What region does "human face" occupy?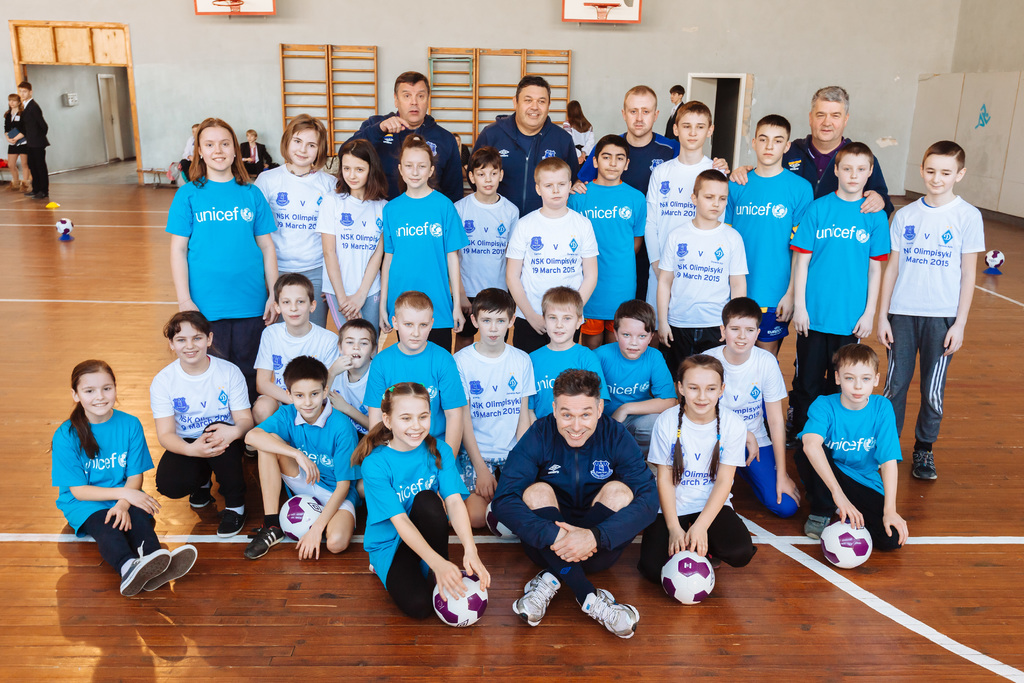
[676,110,705,151].
